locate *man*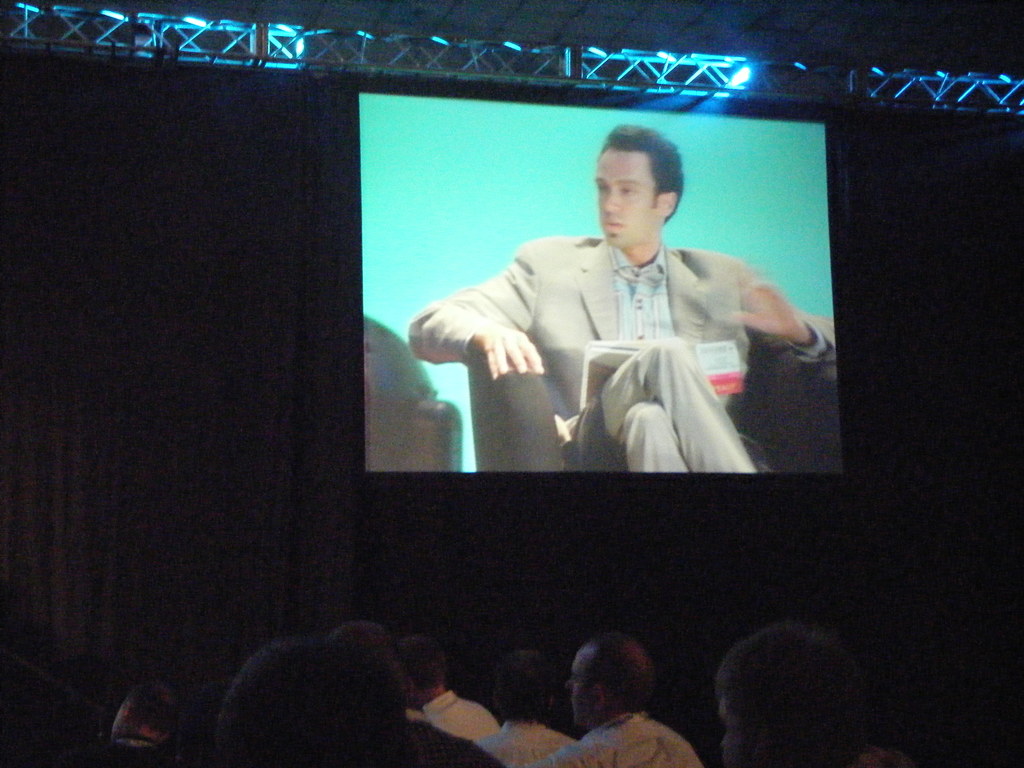
{"x1": 713, "y1": 621, "x2": 908, "y2": 767}
